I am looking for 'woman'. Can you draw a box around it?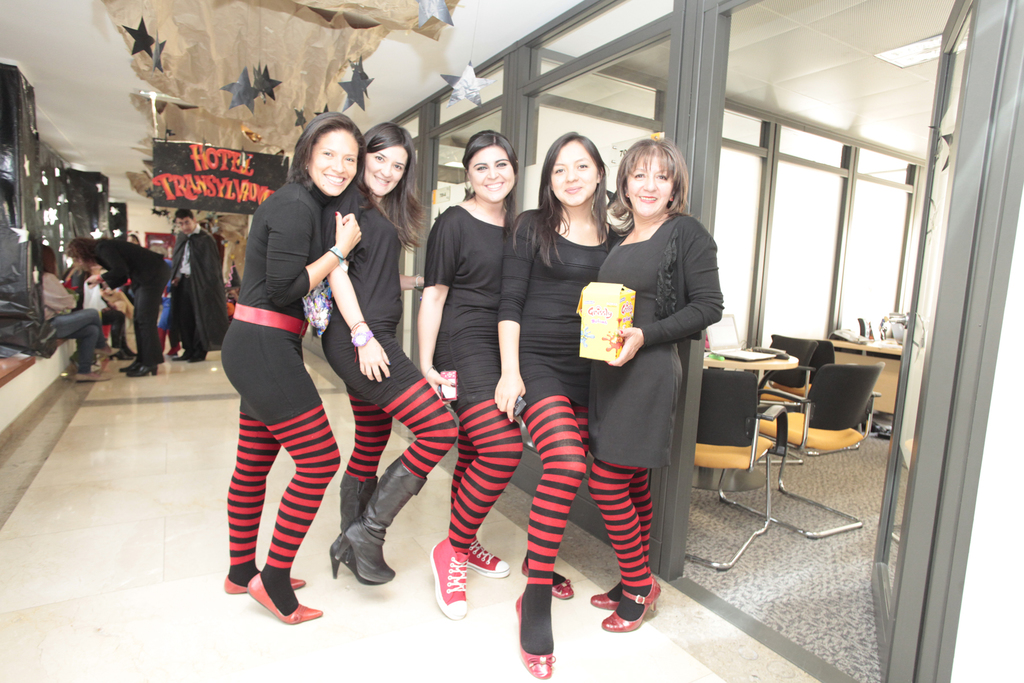
Sure, the bounding box is locate(221, 106, 367, 624).
